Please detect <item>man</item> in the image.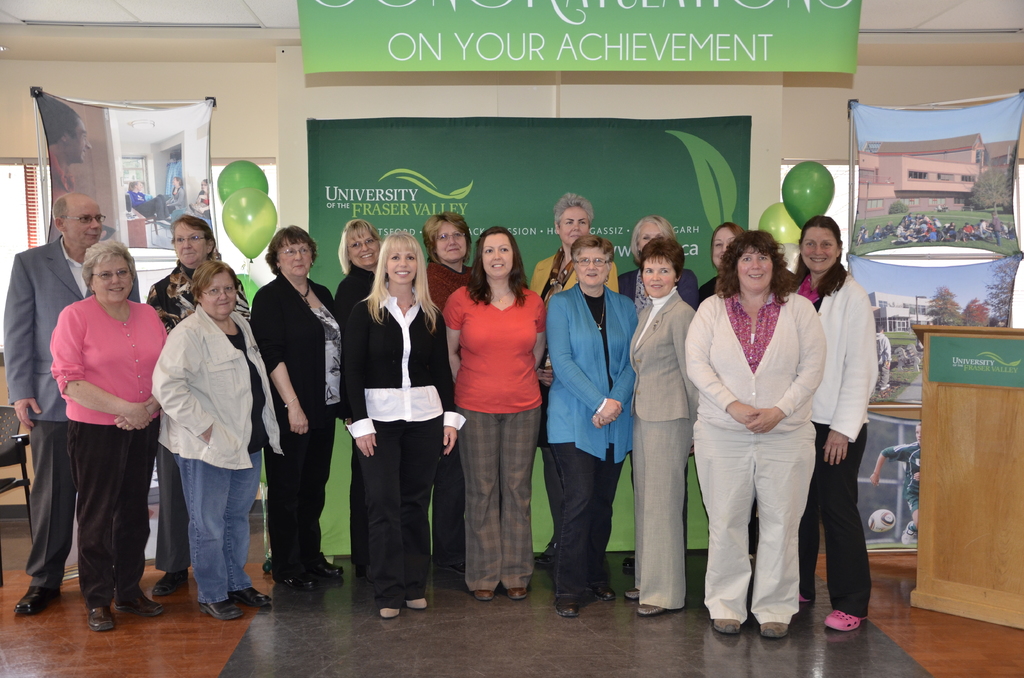
(670,213,840,642).
